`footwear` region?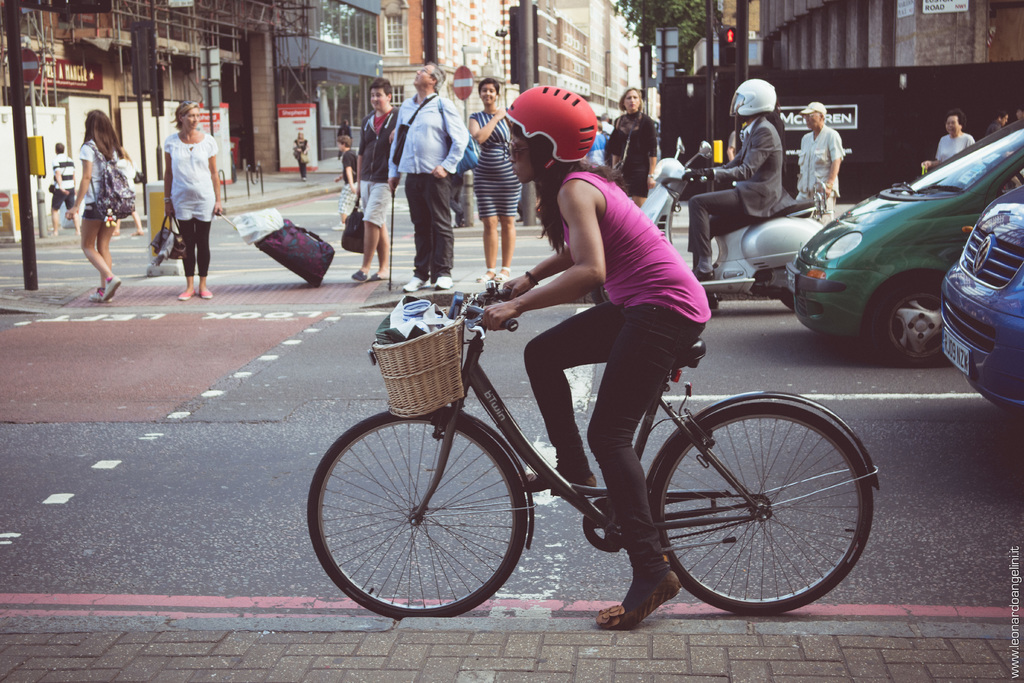
l=368, t=273, r=390, b=283
